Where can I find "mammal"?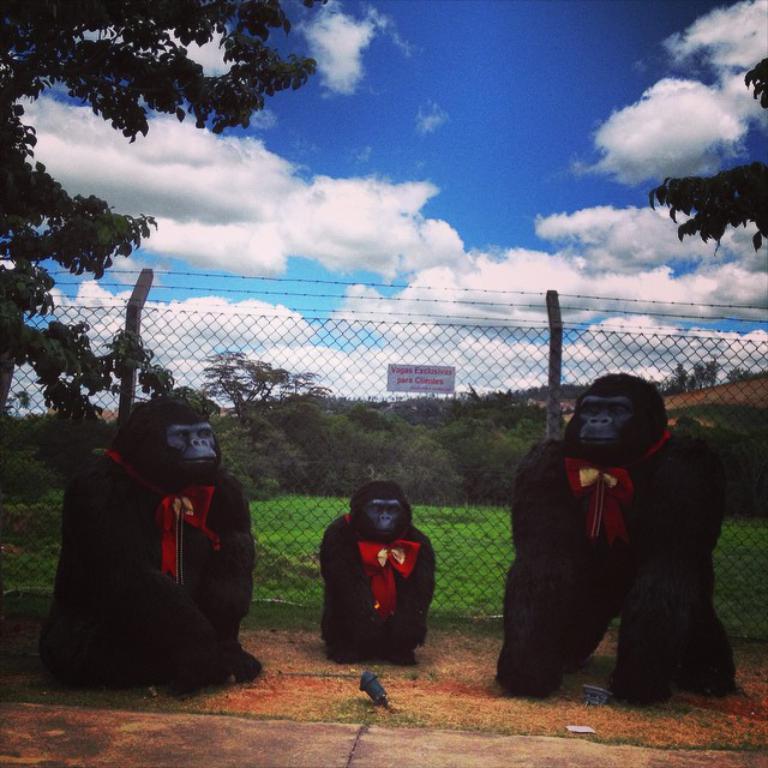
You can find it at [34,386,262,691].
